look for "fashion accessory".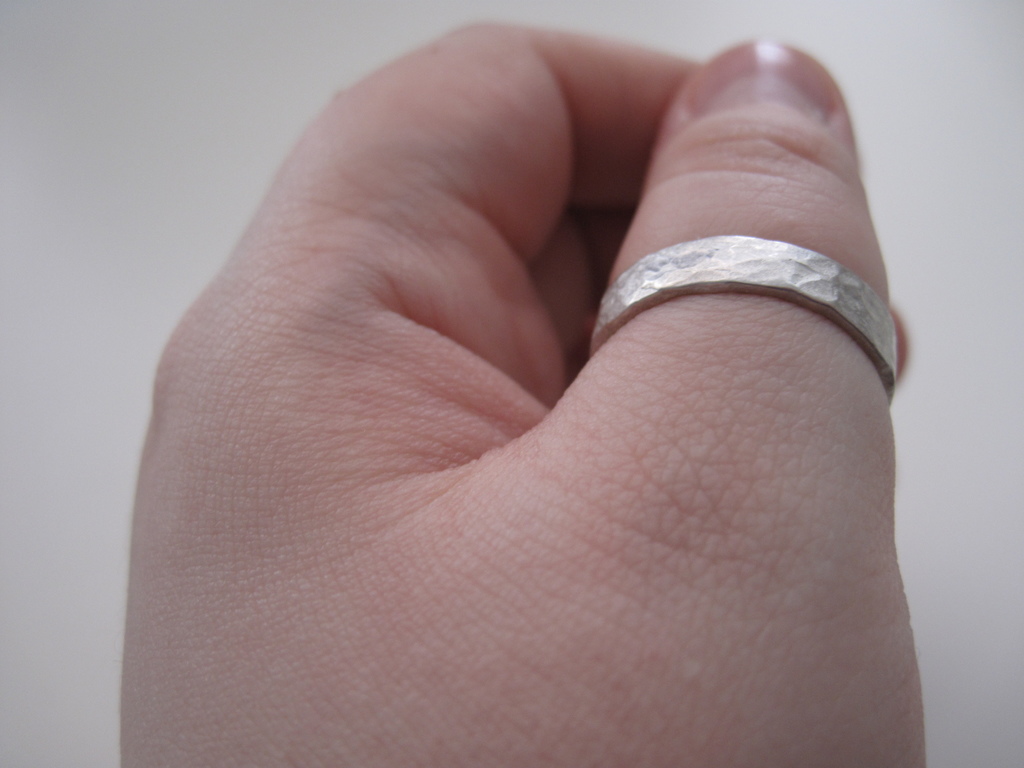
Found: {"left": 587, "top": 236, "right": 903, "bottom": 401}.
